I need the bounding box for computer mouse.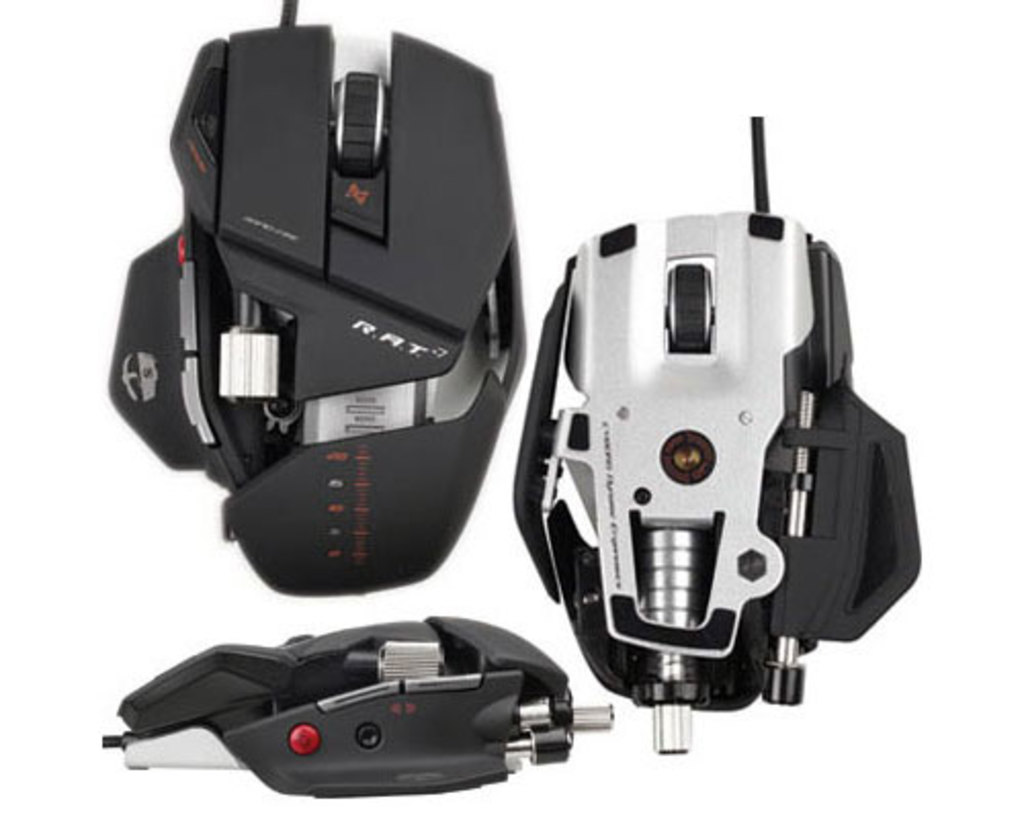
Here it is: 508,207,926,758.
